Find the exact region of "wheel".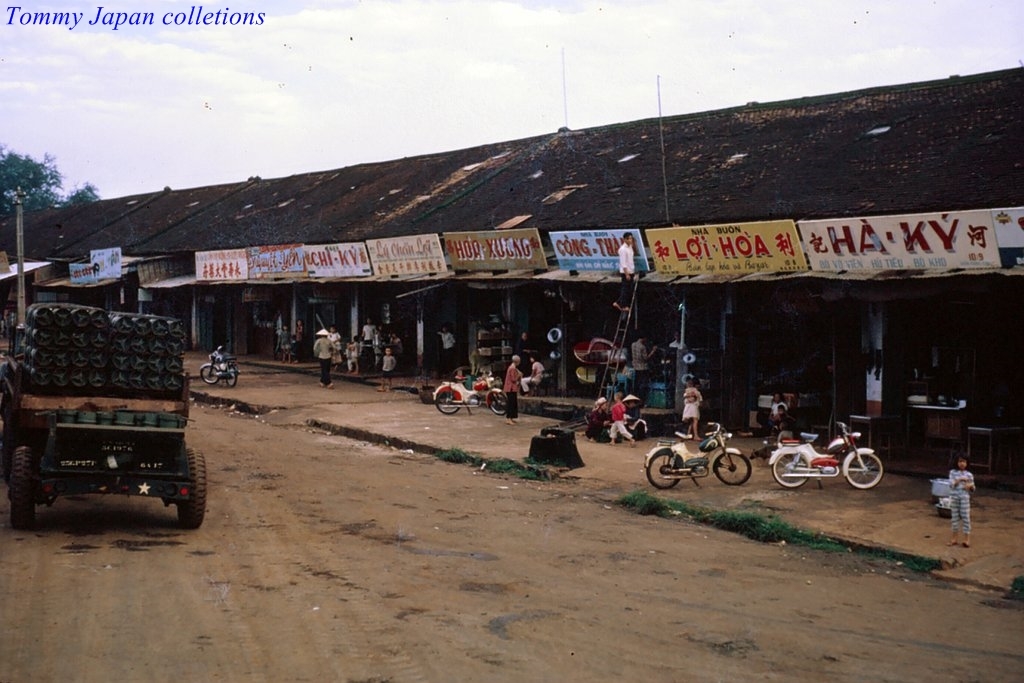
Exact region: 647 449 679 490.
